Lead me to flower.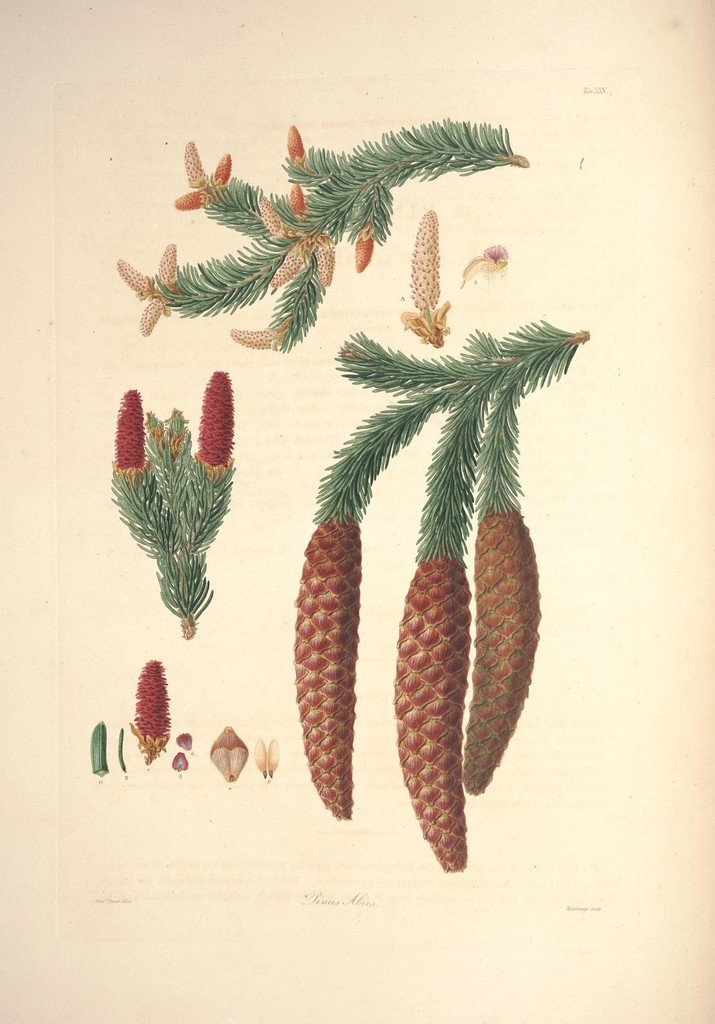
Lead to region(277, 121, 306, 173).
